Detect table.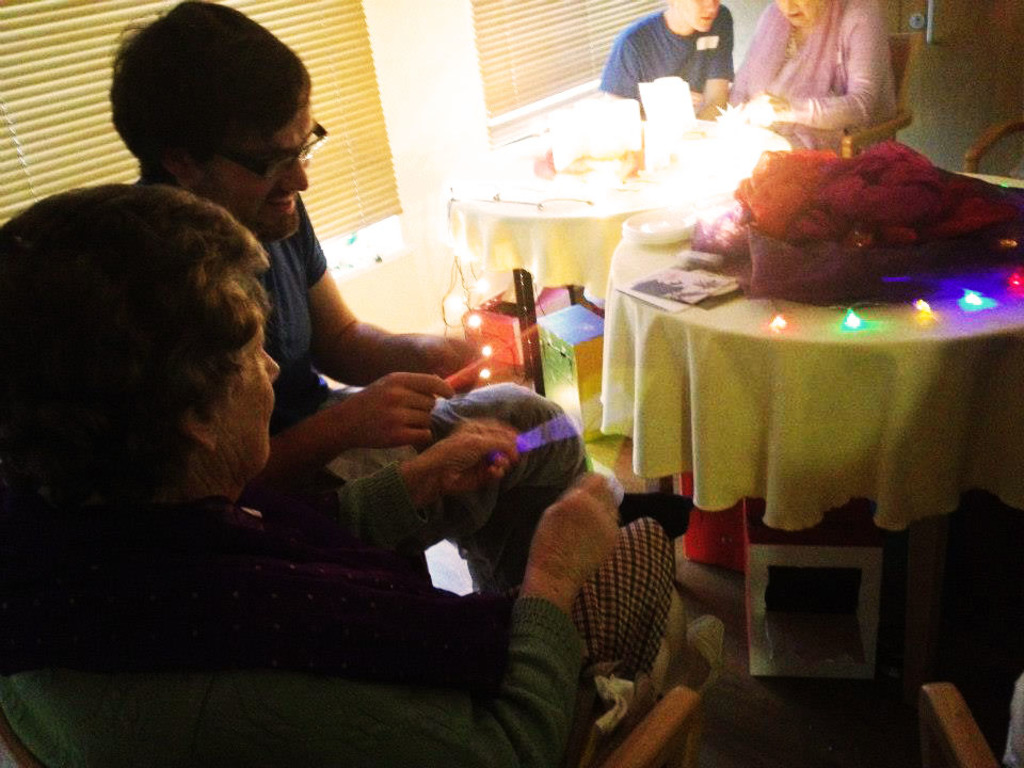
Detected at box=[554, 145, 1023, 709].
